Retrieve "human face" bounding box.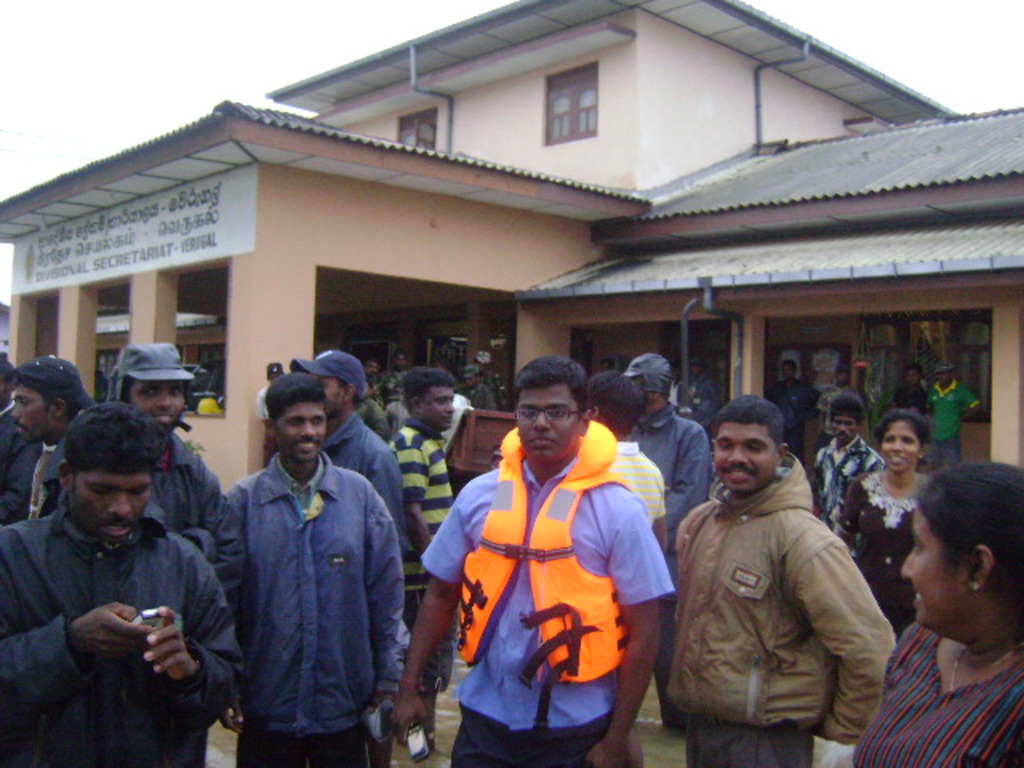
Bounding box: x1=424, y1=389, x2=456, y2=432.
